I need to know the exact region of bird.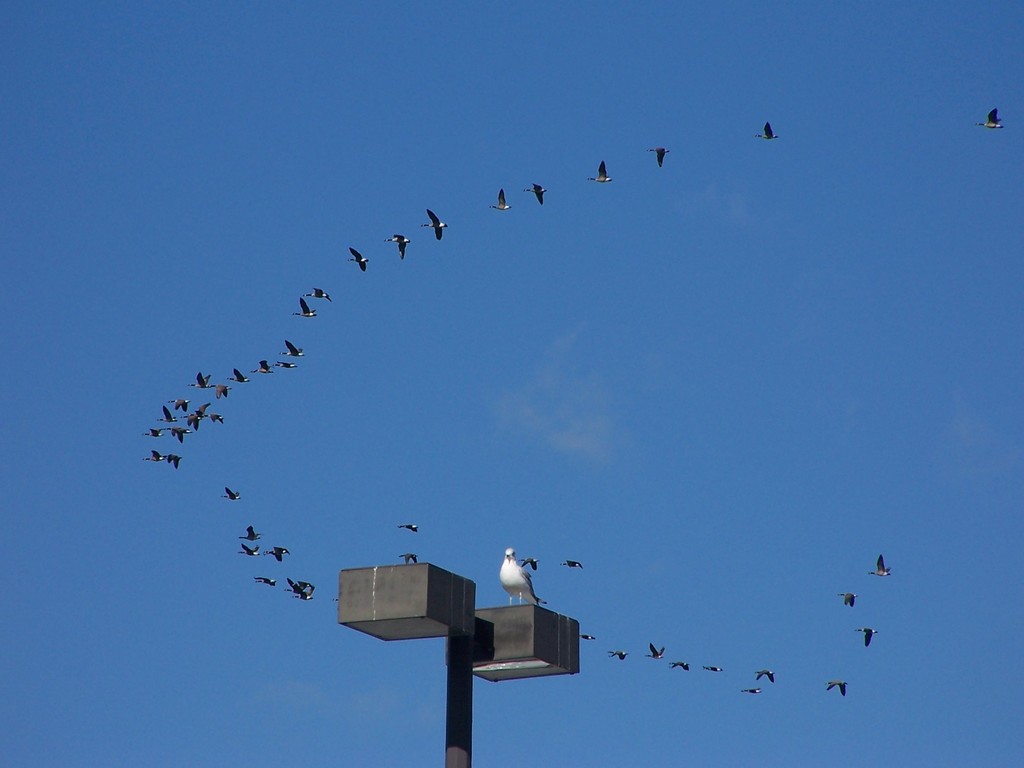
Region: pyautogui.locateOnScreen(742, 685, 773, 696).
